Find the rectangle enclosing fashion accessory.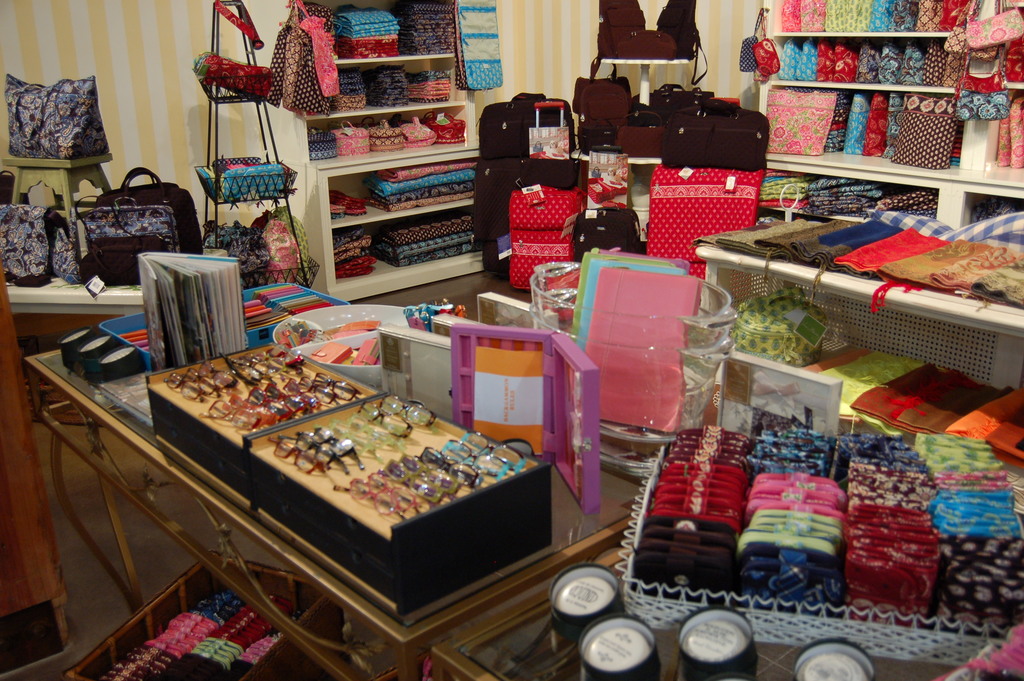
(296, 0, 342, 96).
